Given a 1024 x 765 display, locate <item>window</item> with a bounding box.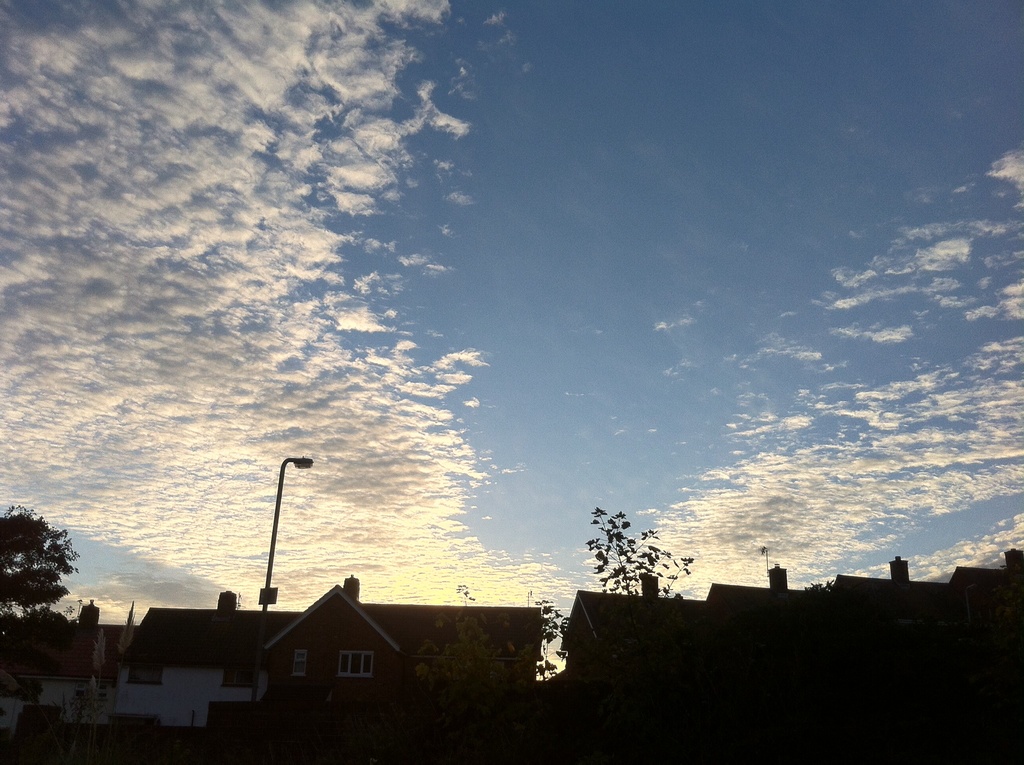
Located: rect(127, 666, 161, 681).
